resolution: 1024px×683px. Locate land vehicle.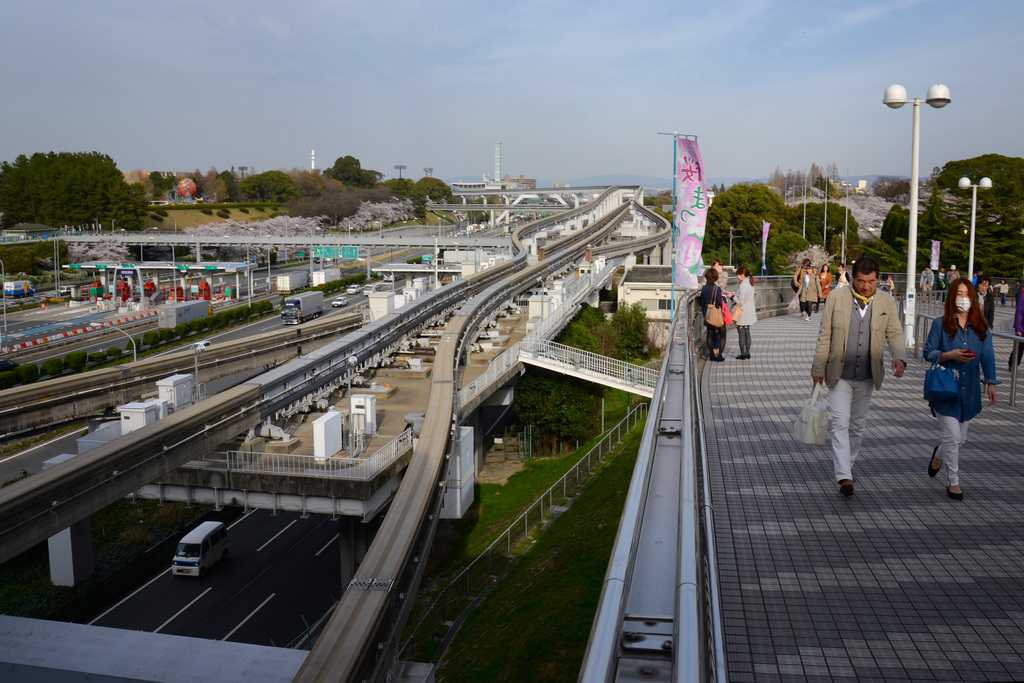
crop(3, 276, 35, 297).
